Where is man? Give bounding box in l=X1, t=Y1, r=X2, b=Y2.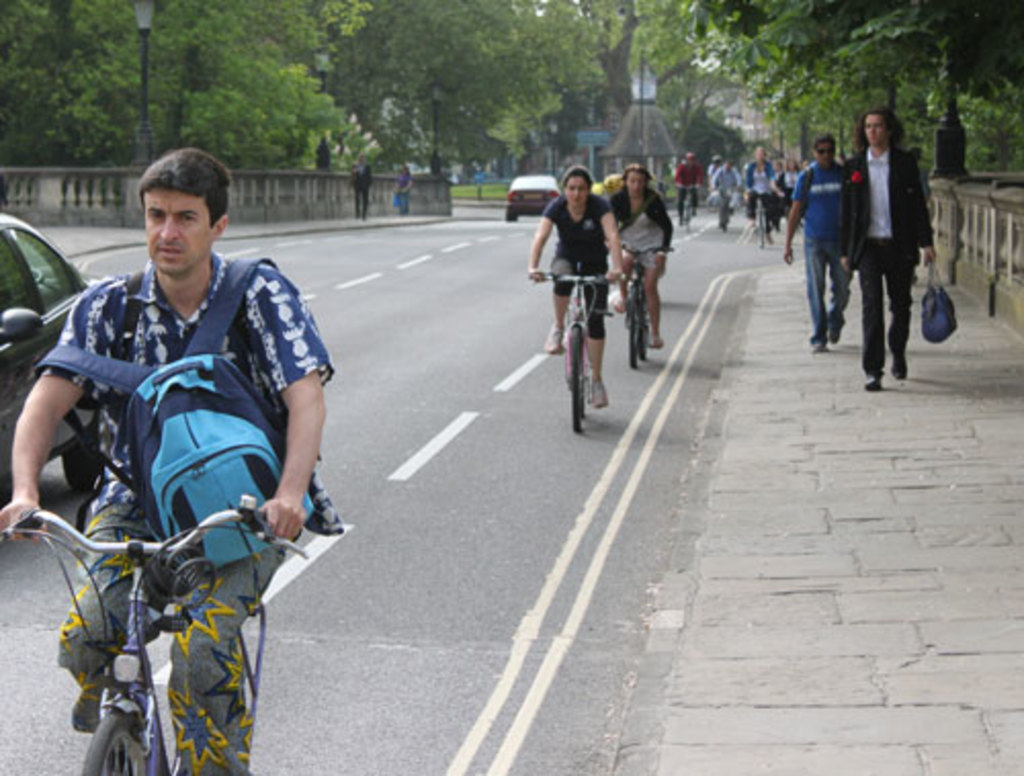
l=705, t=154, r=741, b=225.
